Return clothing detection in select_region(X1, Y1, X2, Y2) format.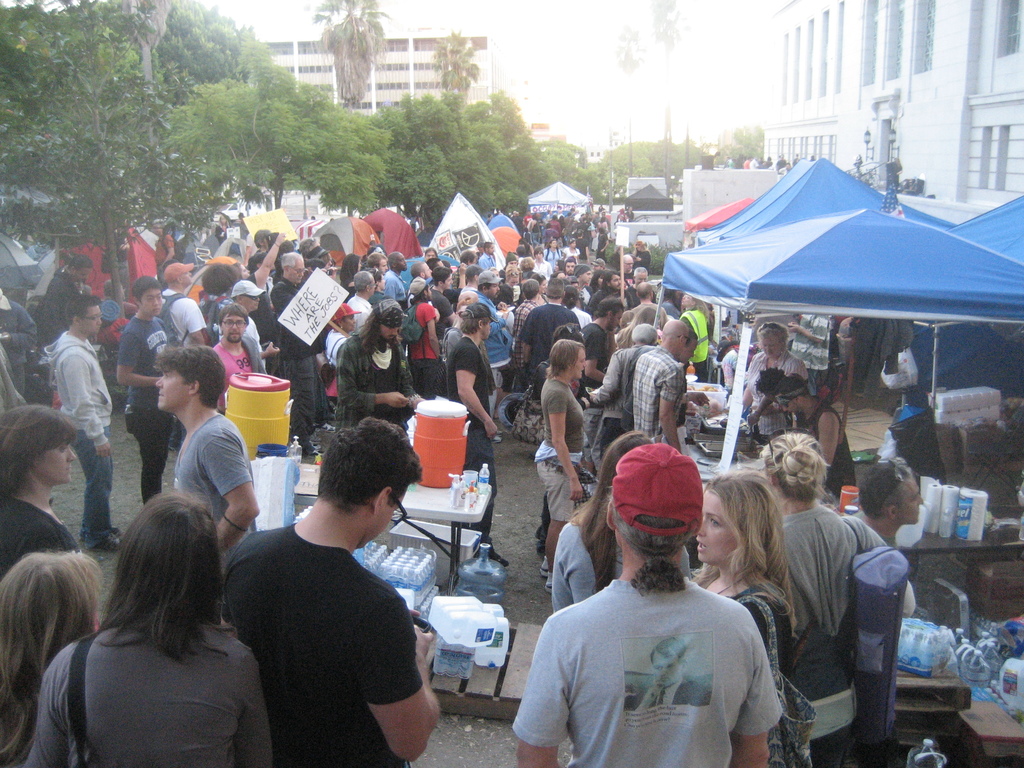
select_region(327, 326, 410, 446).
